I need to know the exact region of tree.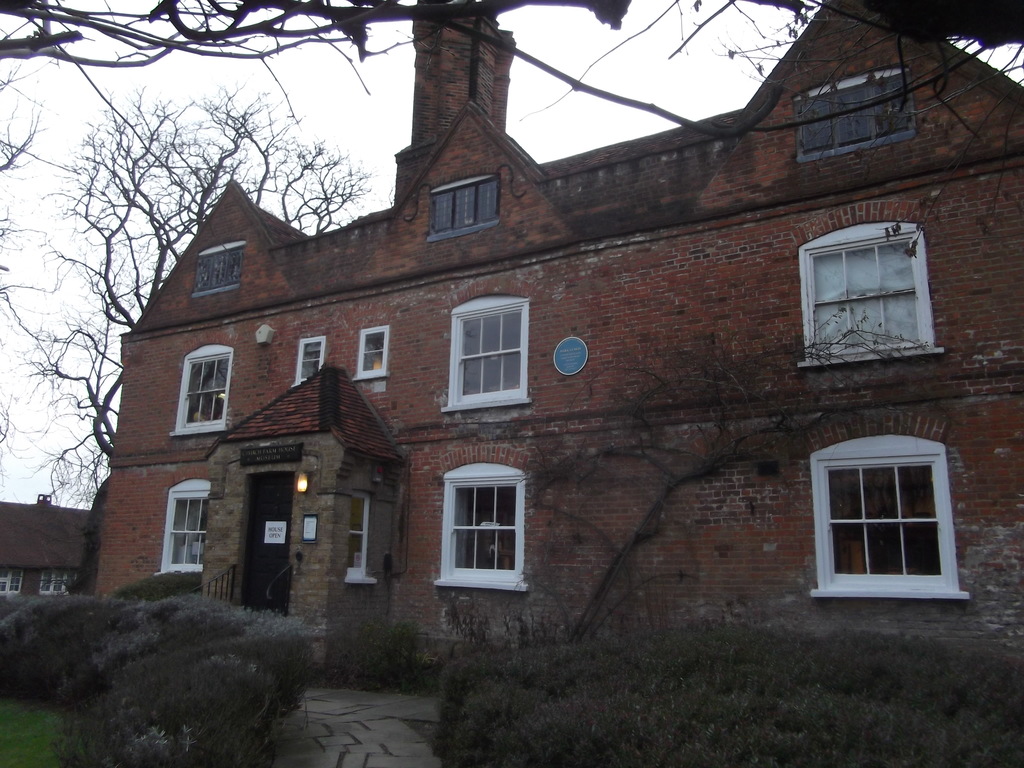
Region: Rect(0, 76, 369, 596).
